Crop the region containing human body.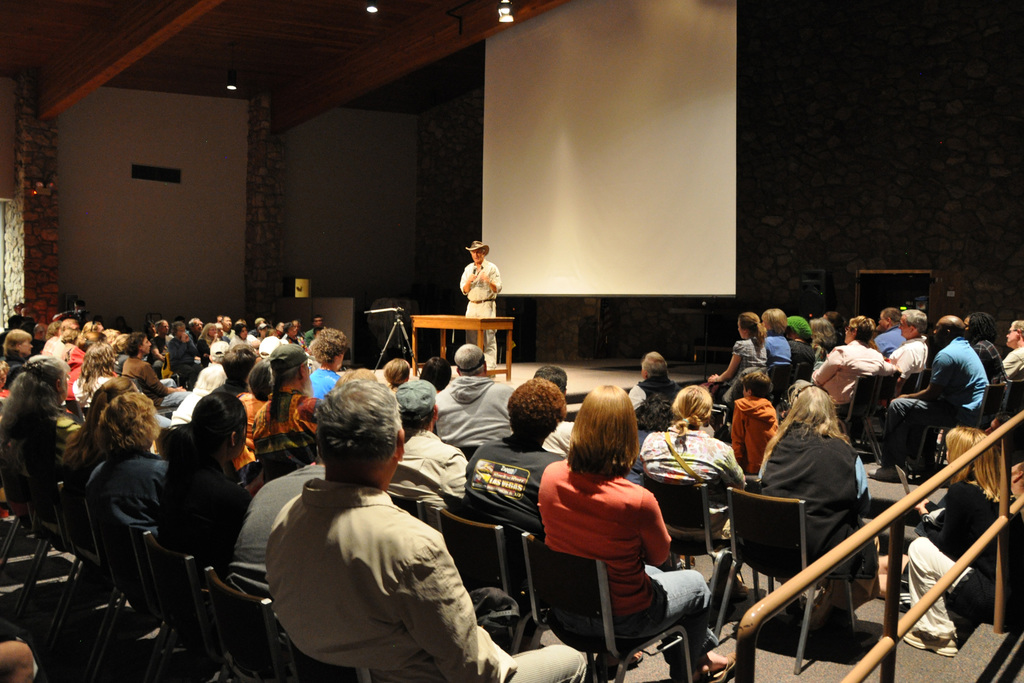
Crop region: (x1=525, y1=392, x2=723, y2=681).
